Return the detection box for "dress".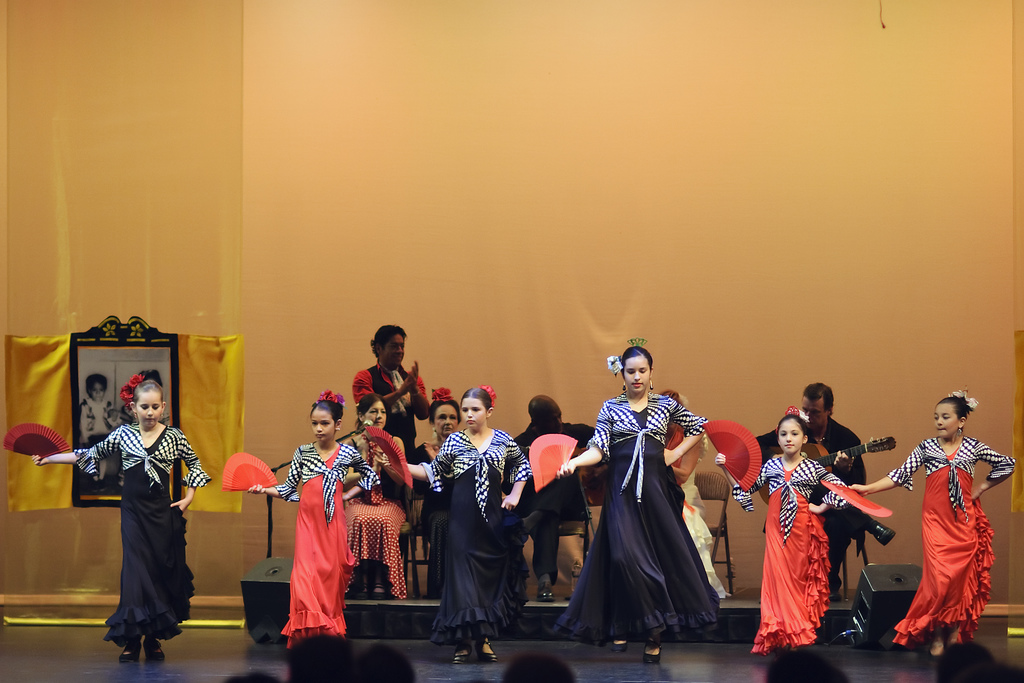
[750,465,833,654].
